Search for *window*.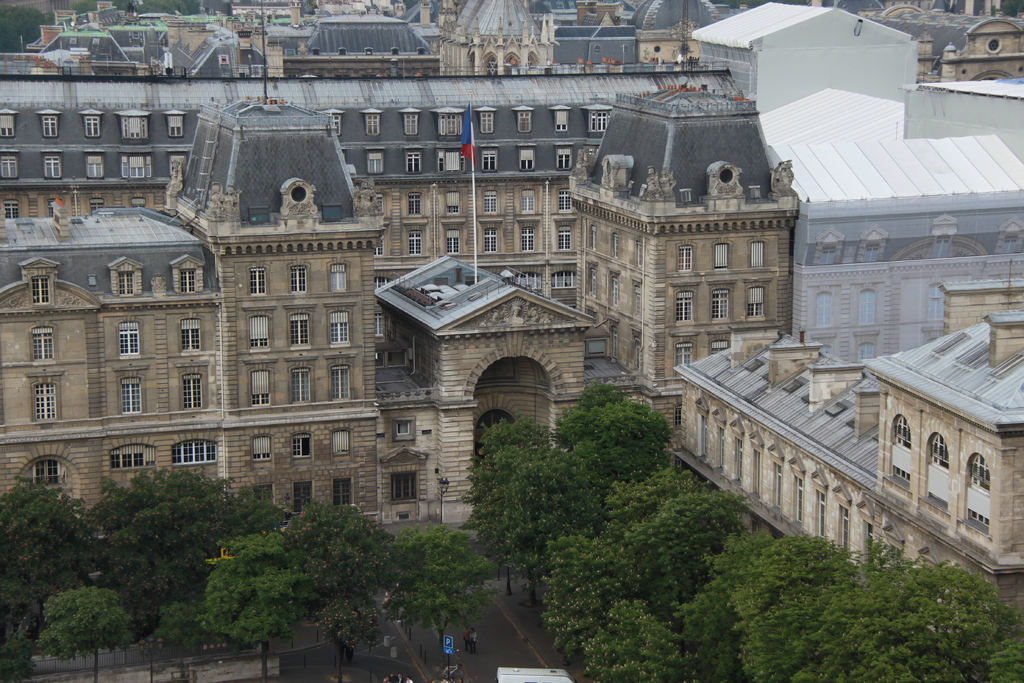
Found at bbox=[751, 241, 762, 268].
